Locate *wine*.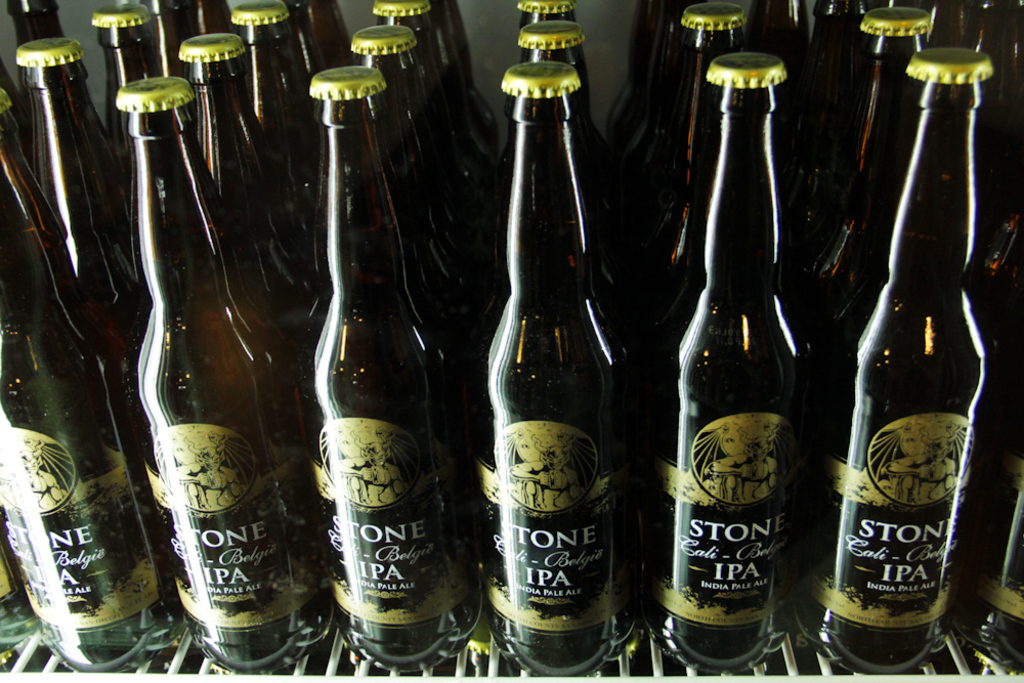
Bounding box: detection(808, 41, 994, 676).
